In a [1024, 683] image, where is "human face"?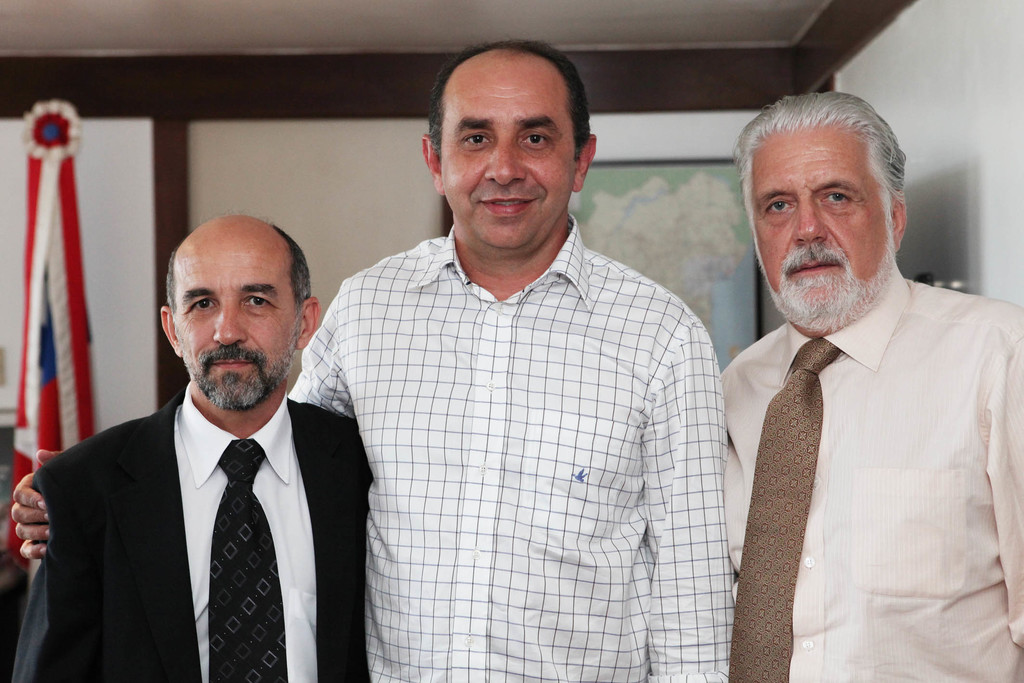
750 127 896 313.
